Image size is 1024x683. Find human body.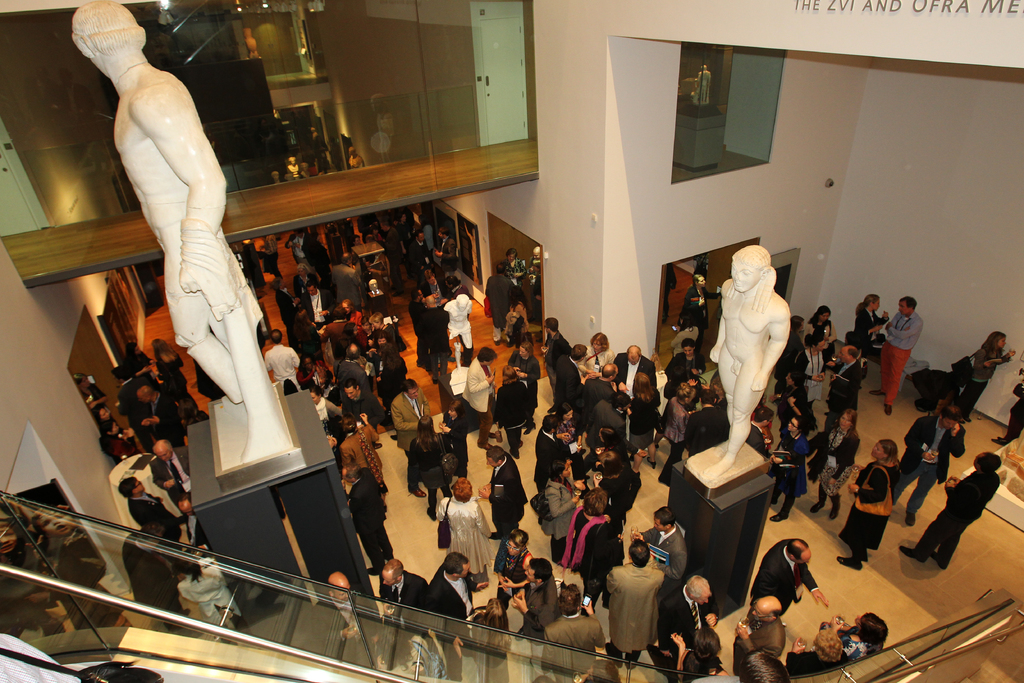
659,380,696,473.
